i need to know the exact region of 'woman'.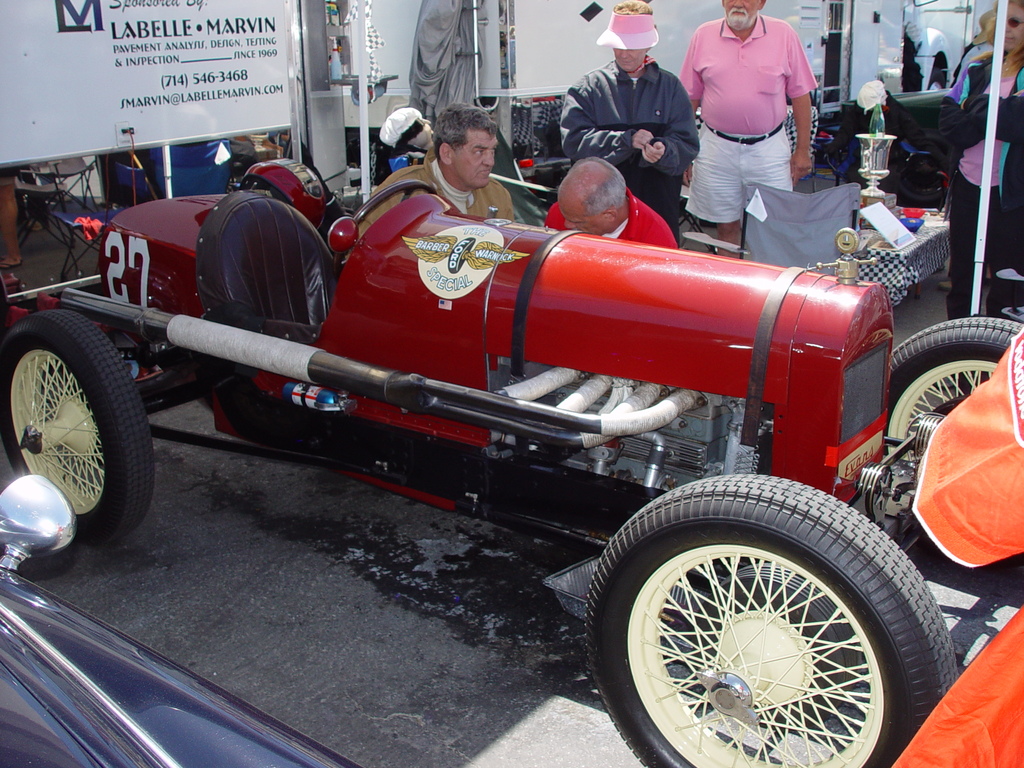
Region: bbox(882, 0, 1023, 317).
